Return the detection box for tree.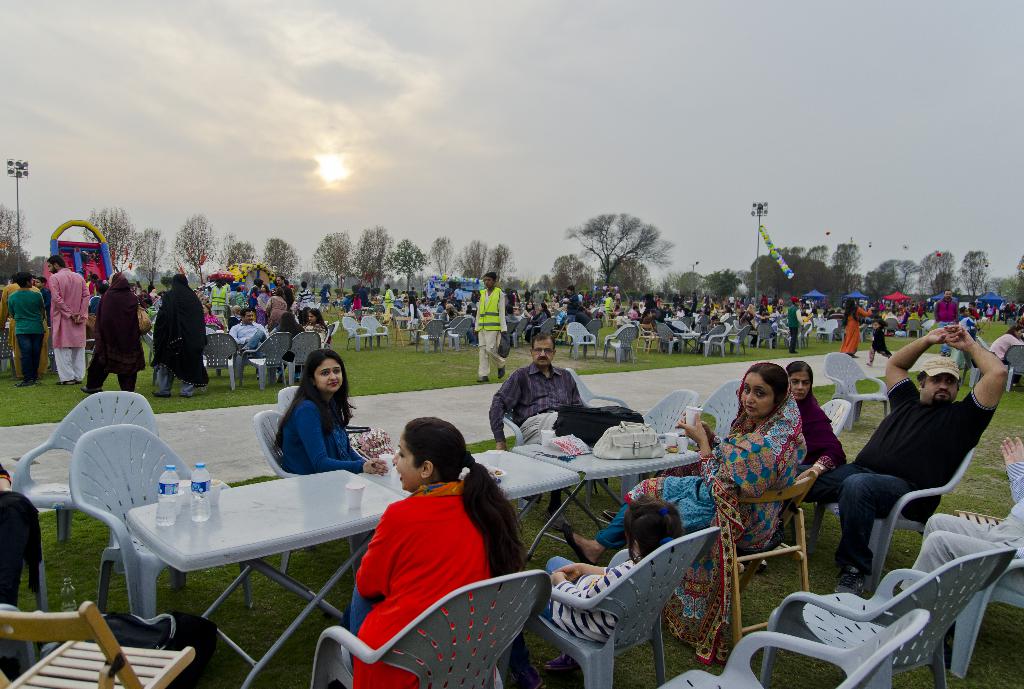
<box>0,204,28,277</box>.
